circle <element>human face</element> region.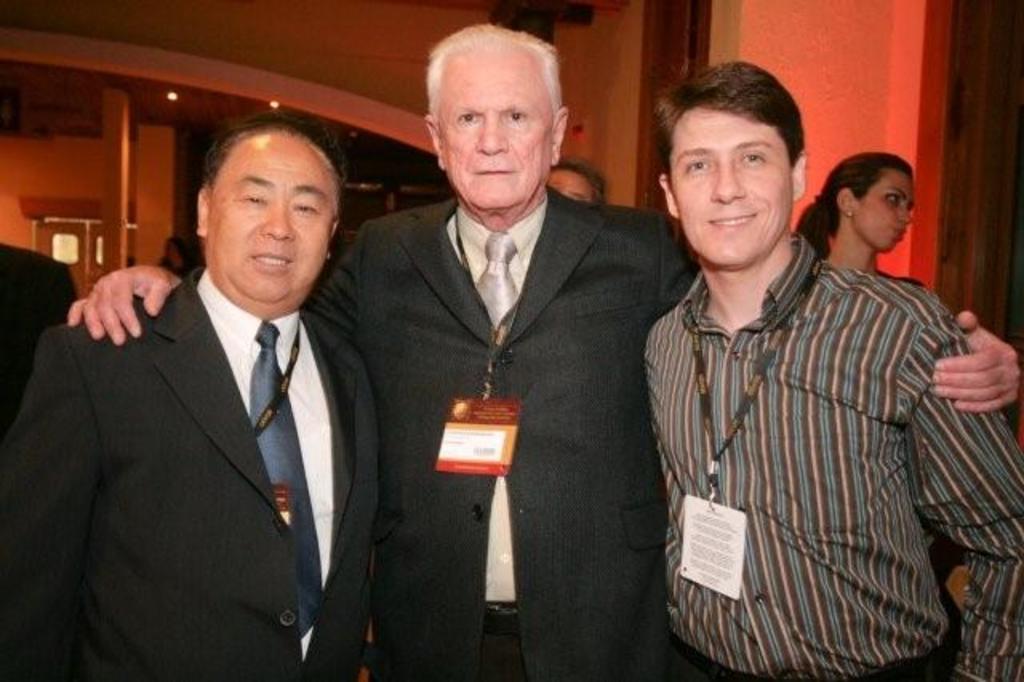
Region: l=666, t=102, r=792, b=272.
